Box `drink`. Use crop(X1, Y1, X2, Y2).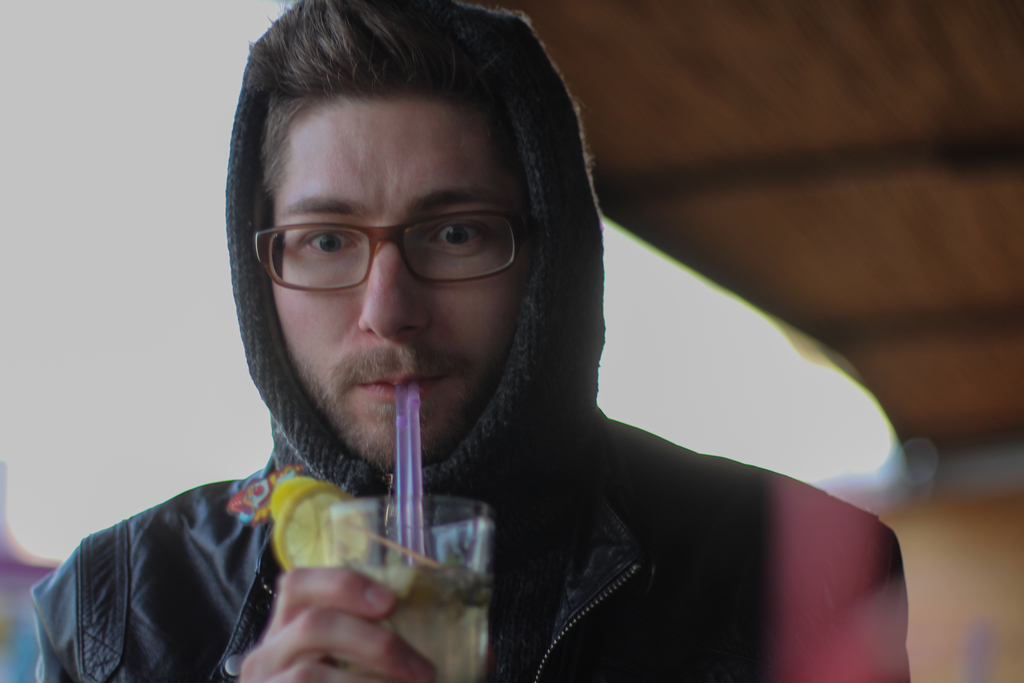
crop(318, 562, 486, 682).
